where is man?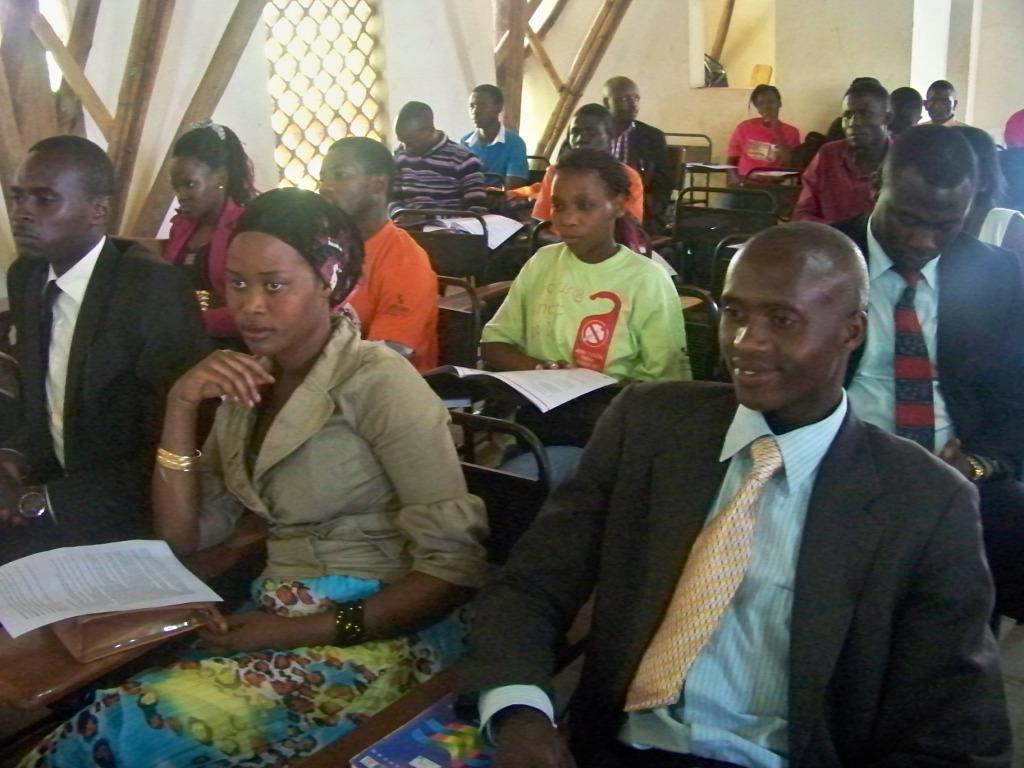
l=830, t=120, r=1023, b=619.
